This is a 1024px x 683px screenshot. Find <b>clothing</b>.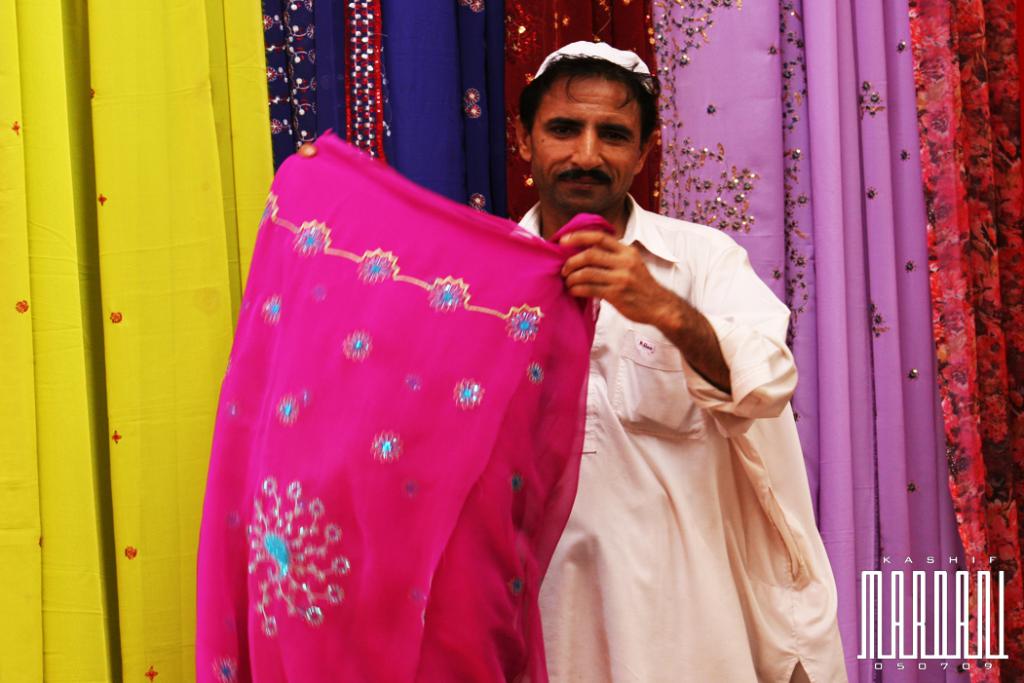
Bounding box: locate(912, 0, 1023, 682).
